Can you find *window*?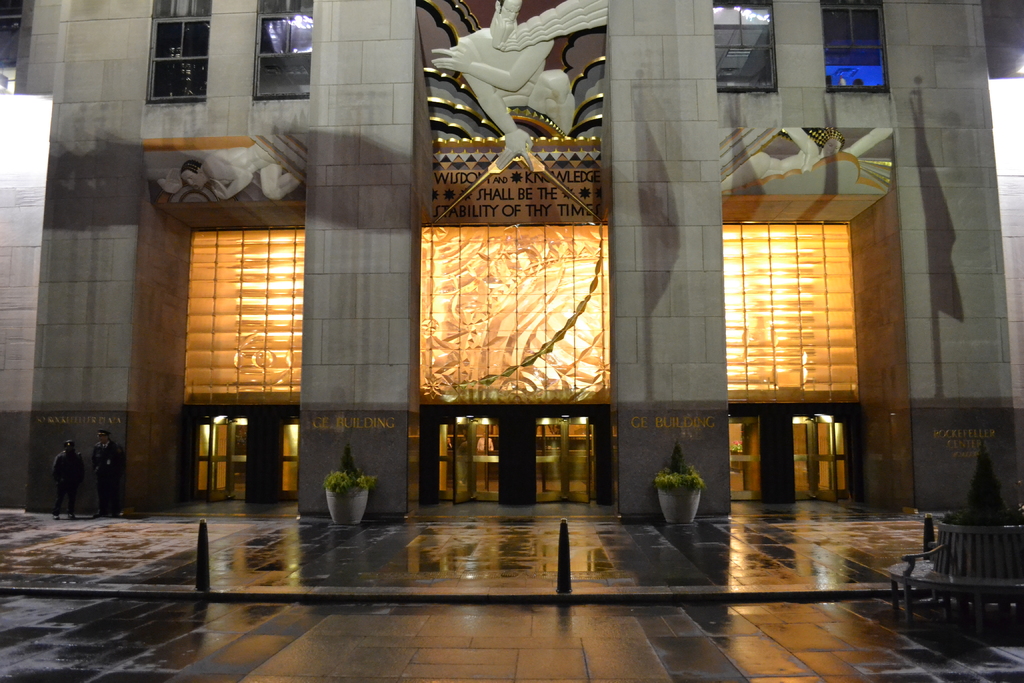
Yes, bounding box: Rect(709, 0, 780, 94).
